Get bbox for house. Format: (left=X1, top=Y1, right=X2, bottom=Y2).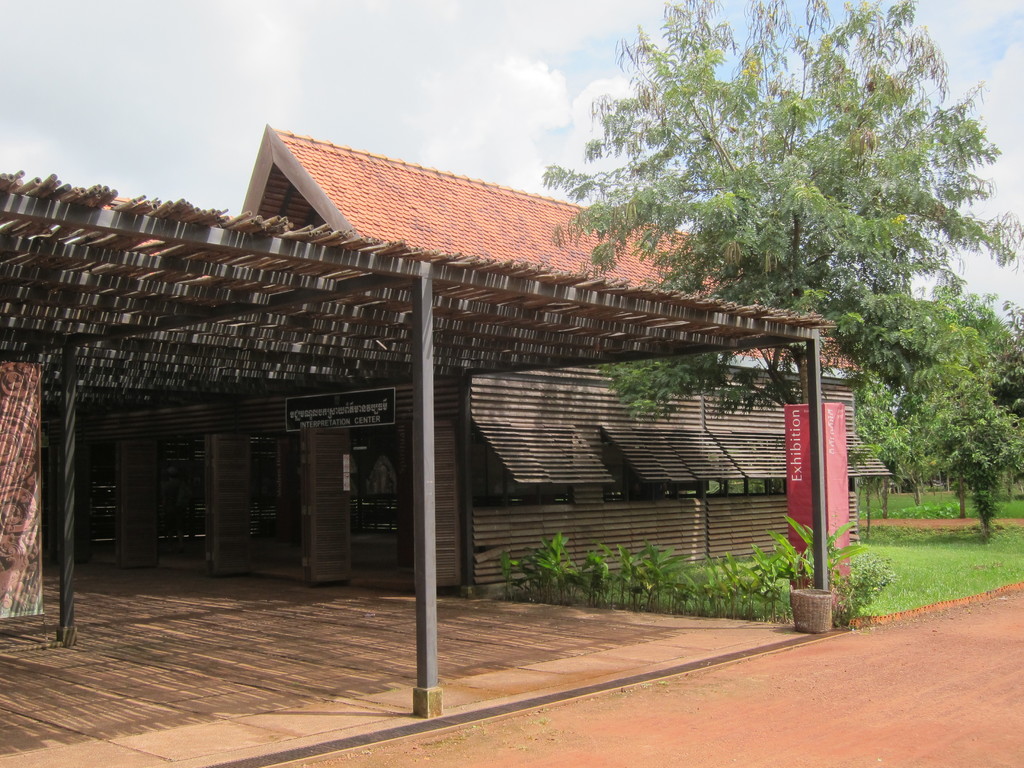
(left=0, top=124, right=895, bottom=719).
